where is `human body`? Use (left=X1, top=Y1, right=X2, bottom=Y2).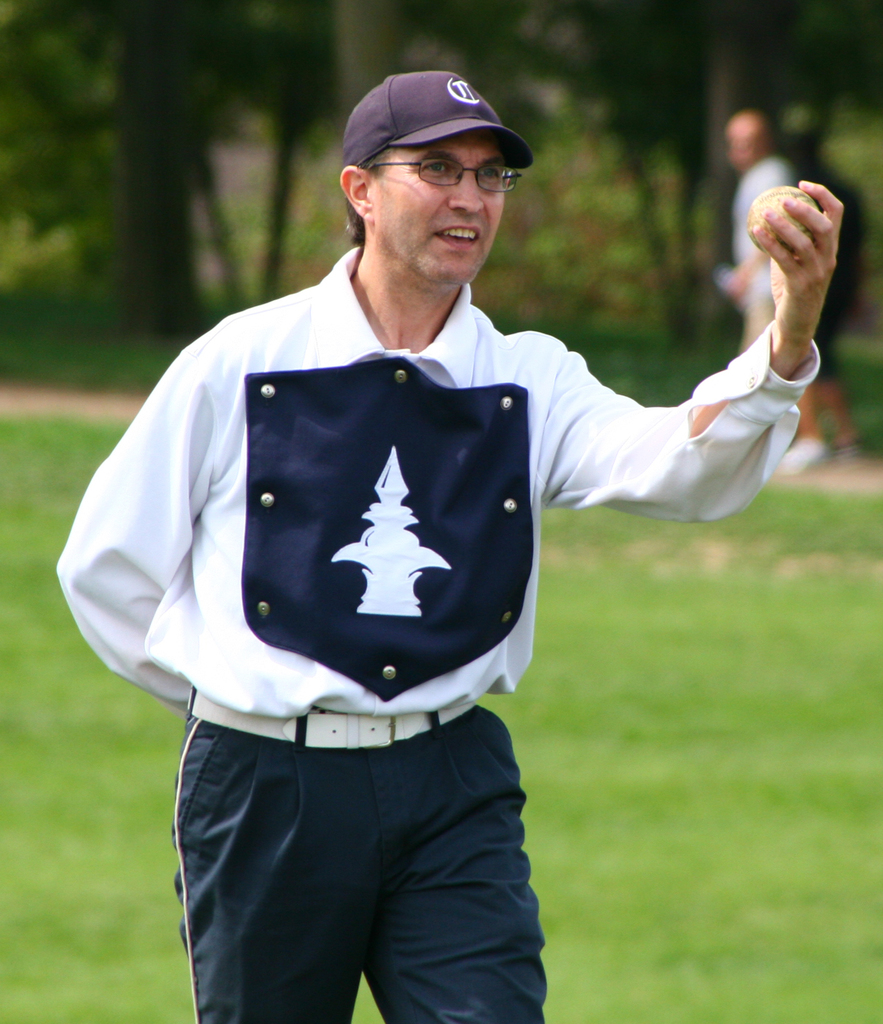
(left=55, top=73, right=846, bottom=1023).
